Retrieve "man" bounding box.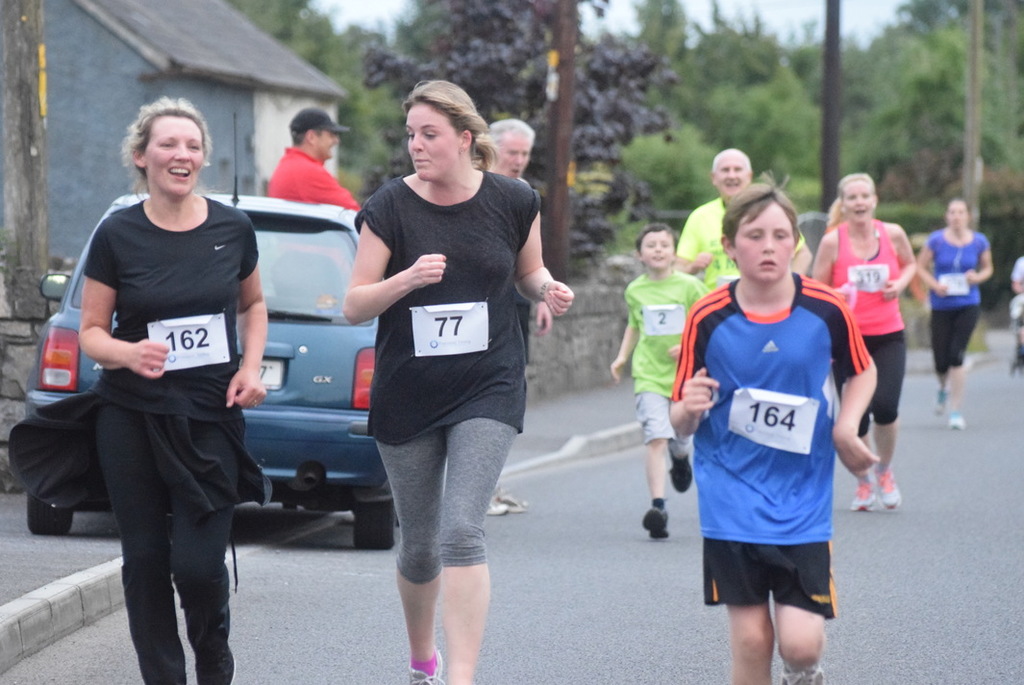
Bounding box: (472,117,554,516).
